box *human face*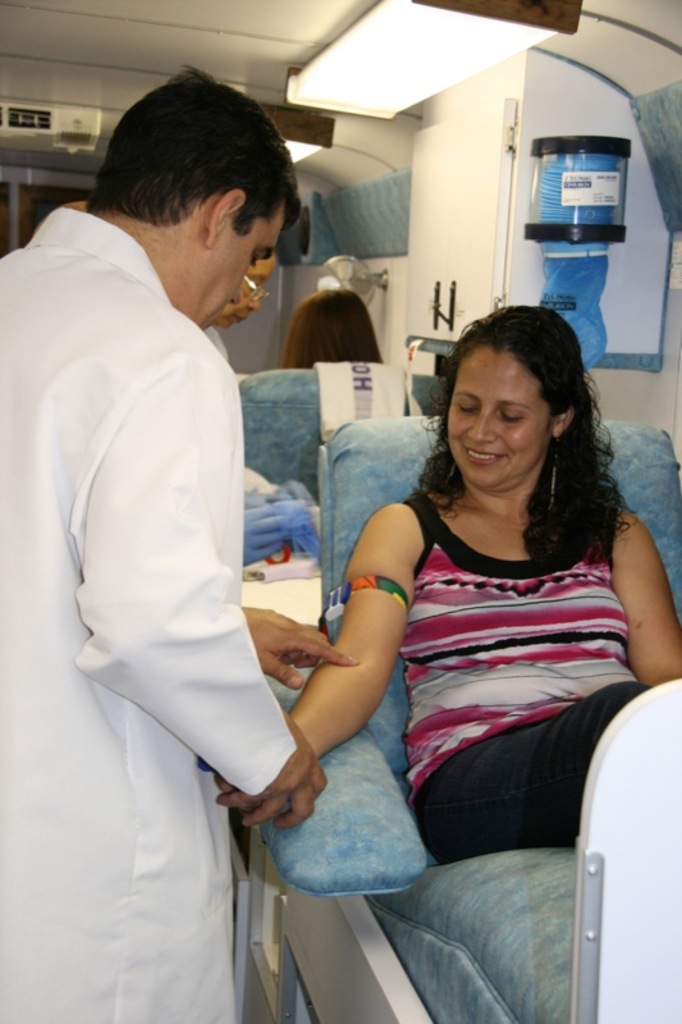
<bbox>219, 257, 275, 328</bbox>
